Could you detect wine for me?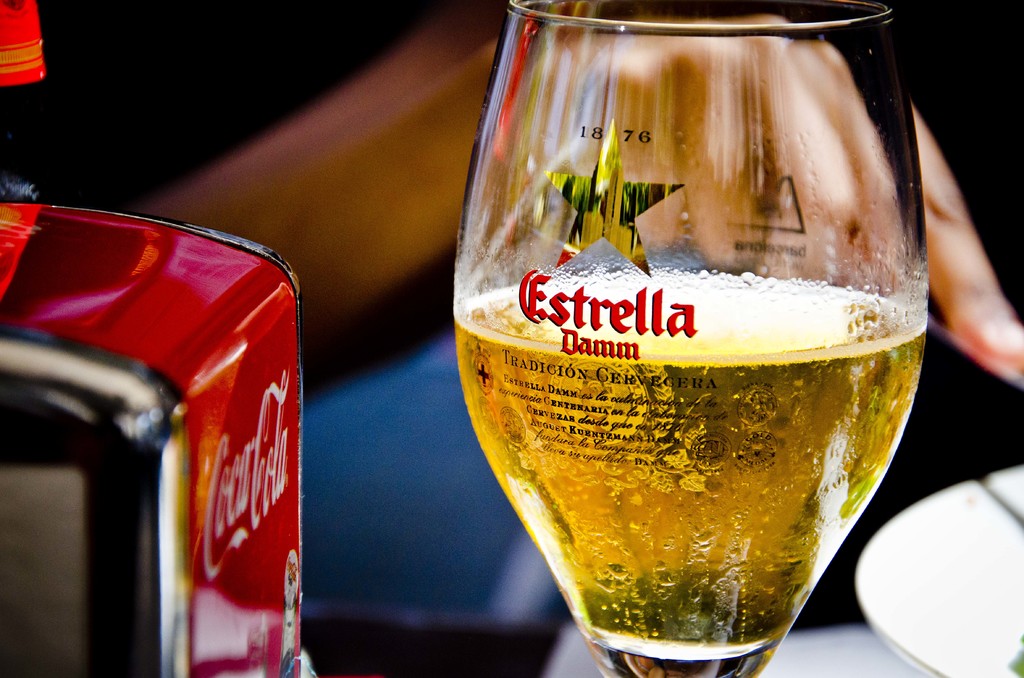
Detection result: <region>454, 266, 936, 654</region>.
